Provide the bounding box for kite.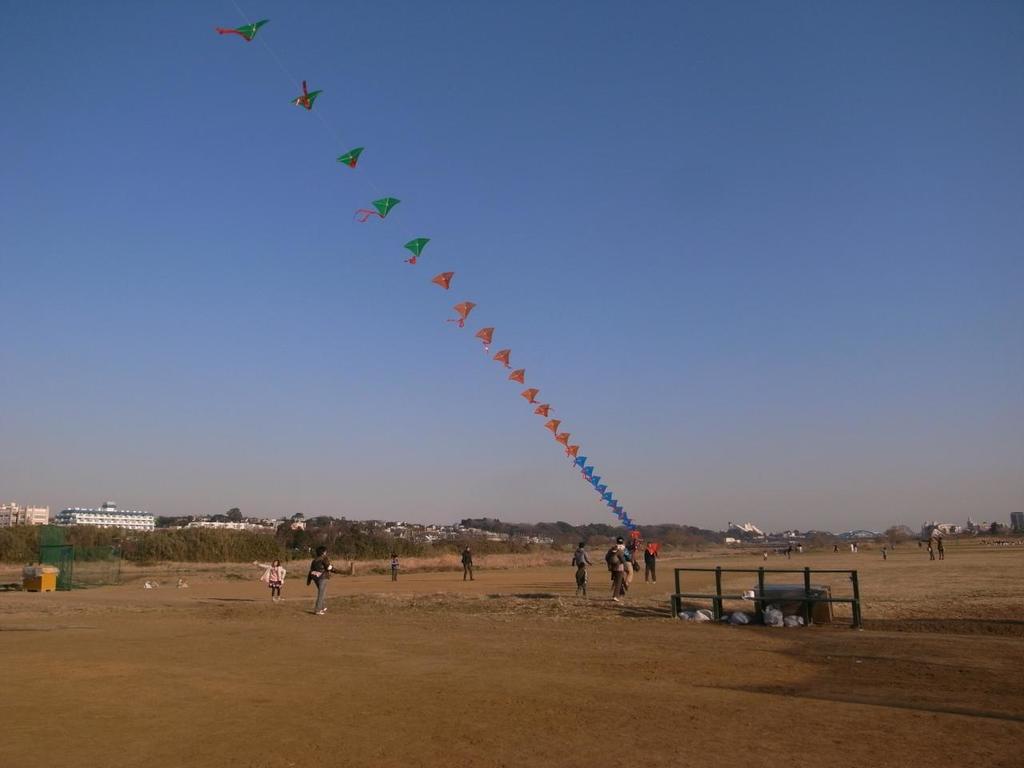
BBox(404, 236, 432, 264).
